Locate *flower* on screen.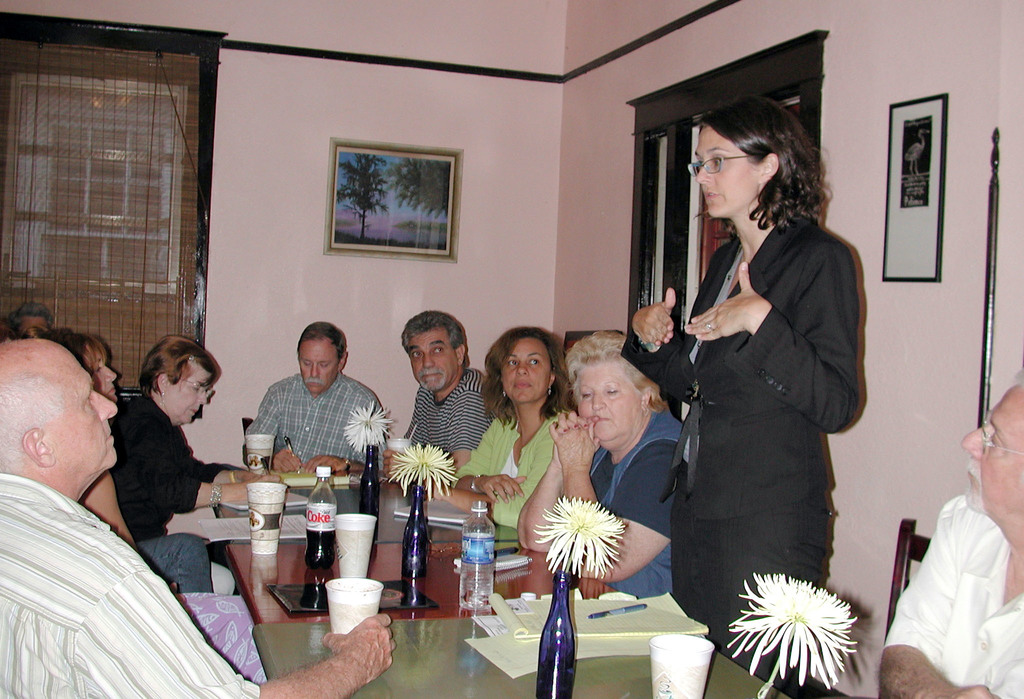
On screen at BBox(529, 497, 637, 578).
